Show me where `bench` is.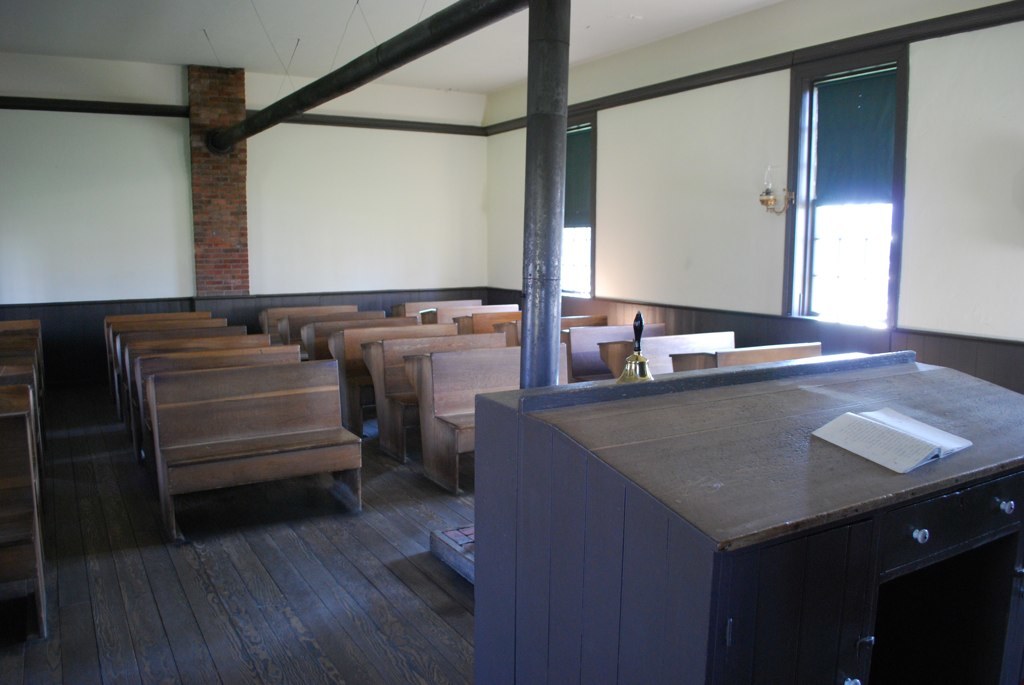
`bench` is at bbox(150, 360, 366, 545).
